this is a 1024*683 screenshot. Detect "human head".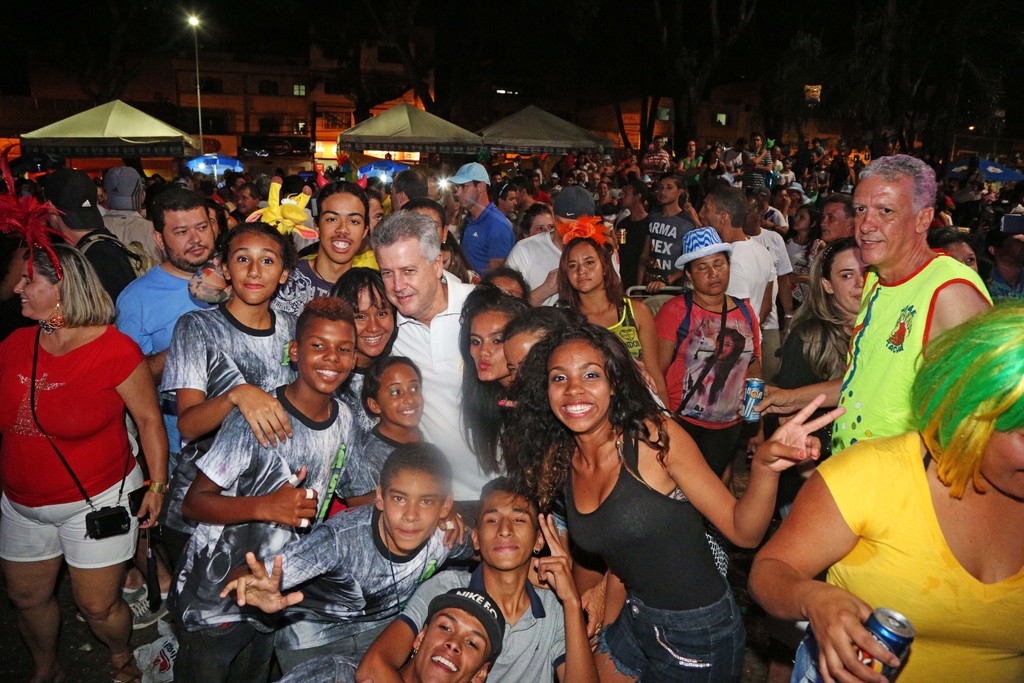
bbox=[769, 183, 791, 210].
